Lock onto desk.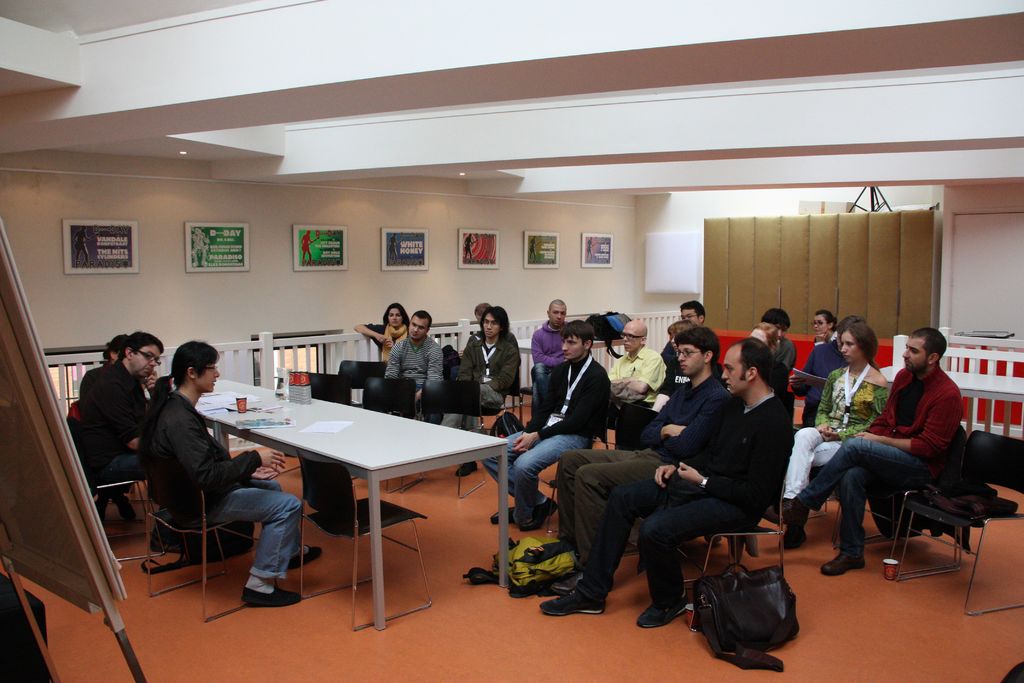
Locked: <bbox>203, 384, 511, 620</bbox>.
